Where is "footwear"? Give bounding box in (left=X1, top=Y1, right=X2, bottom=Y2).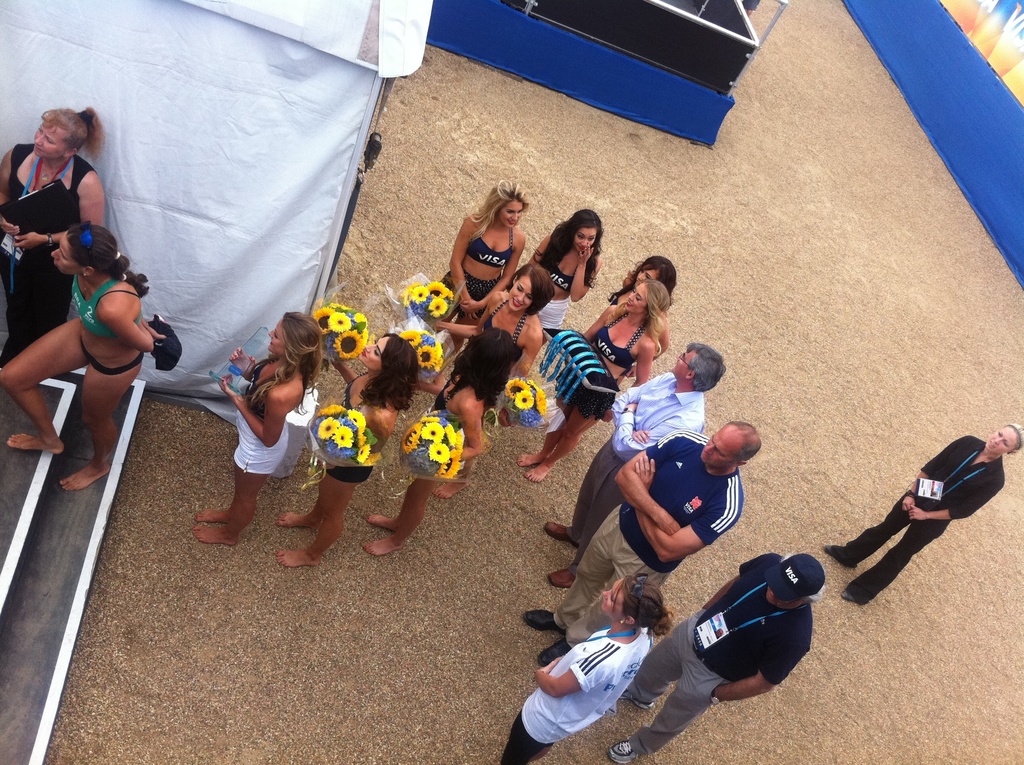
(left=541, top=520, right=581, bottom=551).
